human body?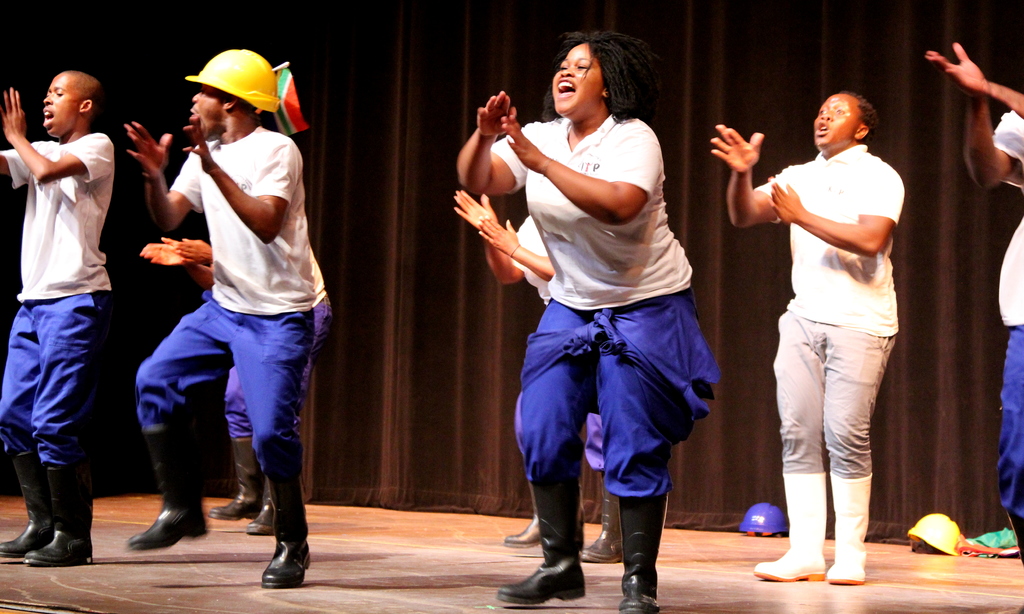
box=[125, 42, 304, 589]
